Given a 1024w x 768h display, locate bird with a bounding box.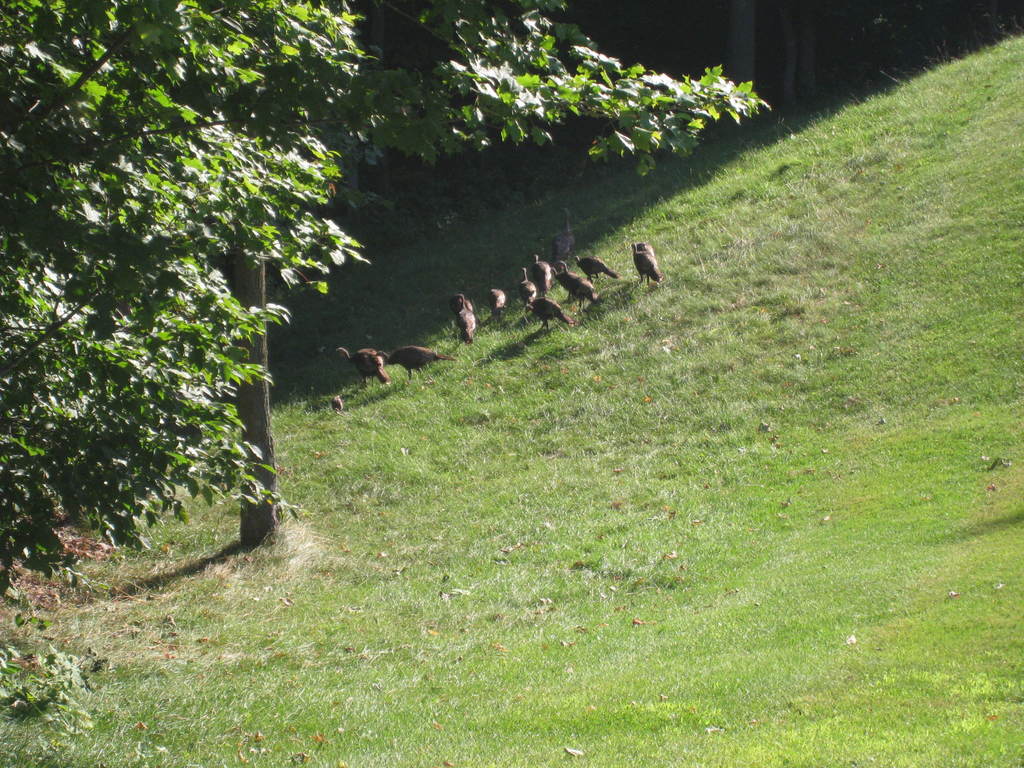
Located: 492 290 513 326.
